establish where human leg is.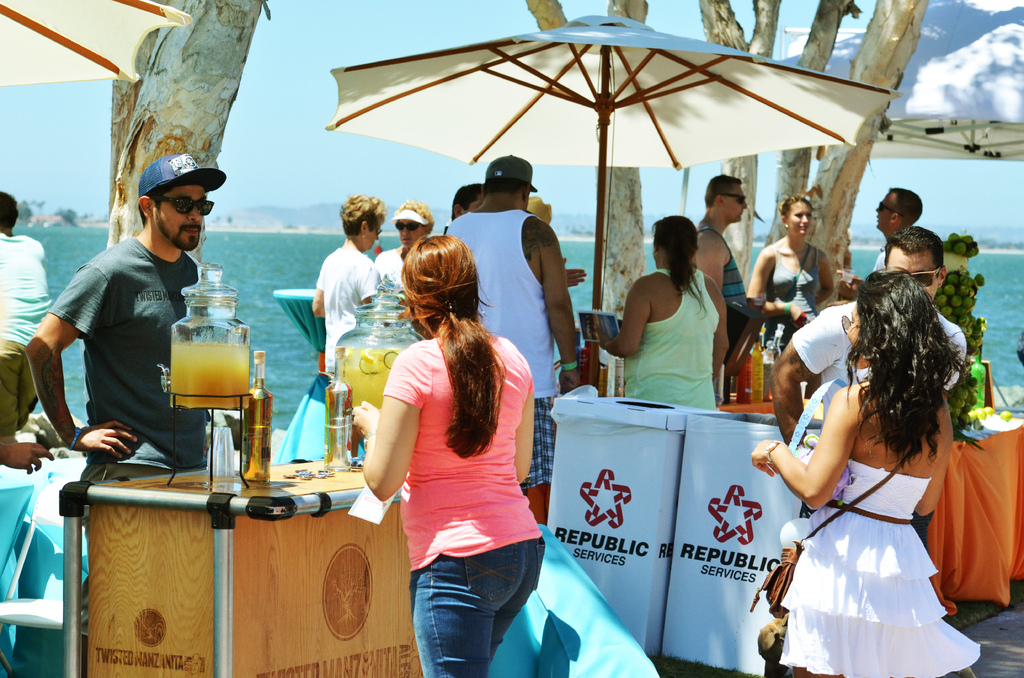
Established at Rect(0, 337, 20, 437).
